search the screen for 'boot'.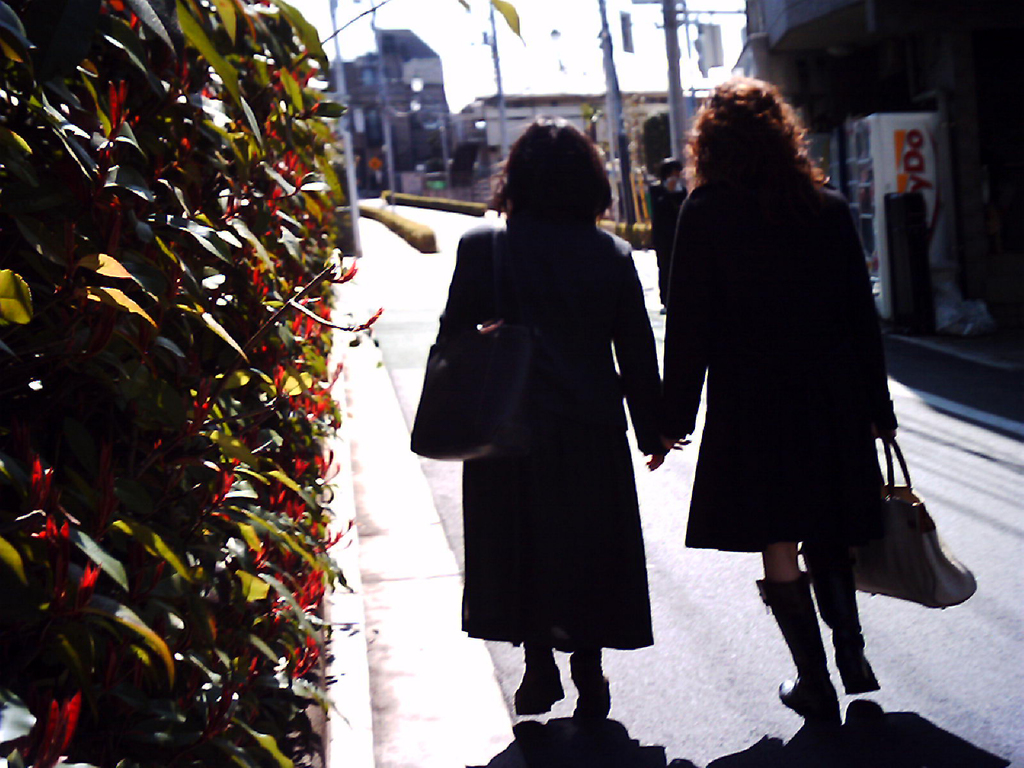
Found at BBox(753, 577, 842, 712).
